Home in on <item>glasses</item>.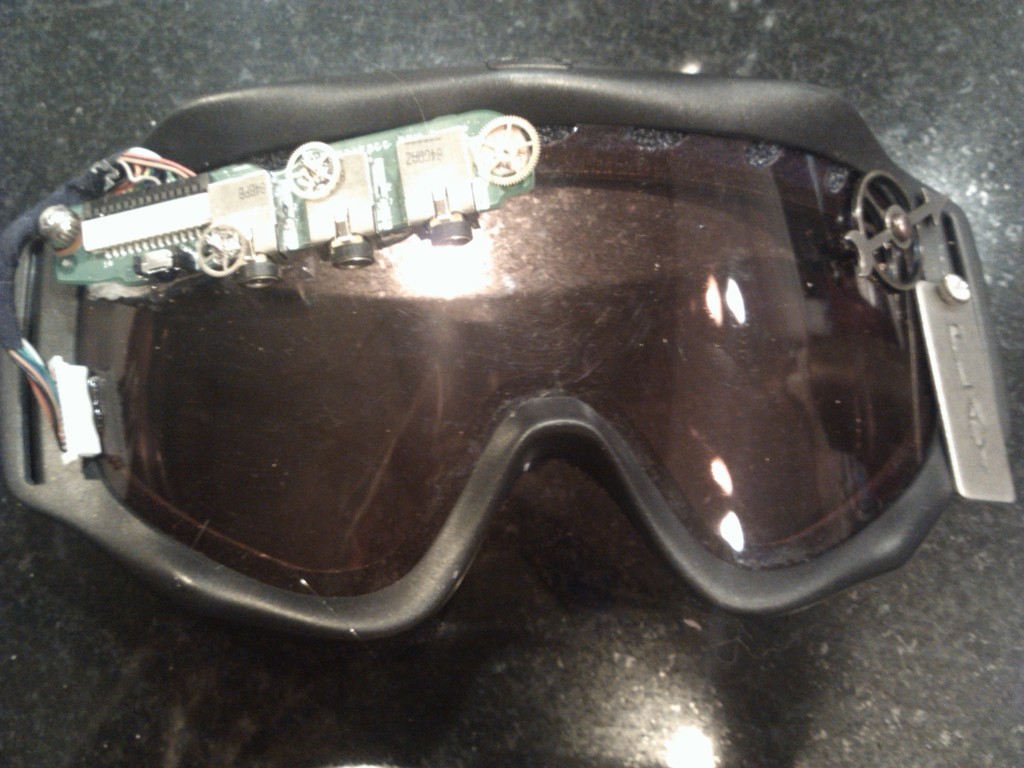
Homed in at [0, 58, 999, 643].
